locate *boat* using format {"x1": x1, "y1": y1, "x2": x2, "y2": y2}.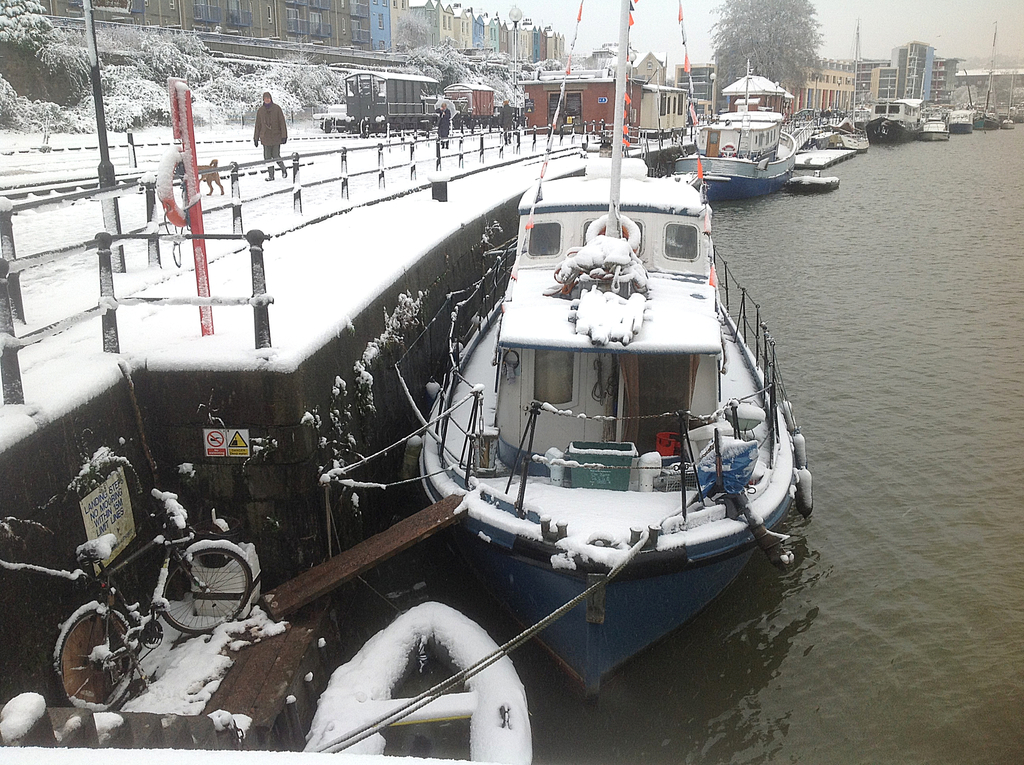
{"x1": 850, "y1": 93, "x2": 929, "y2": 157}.
